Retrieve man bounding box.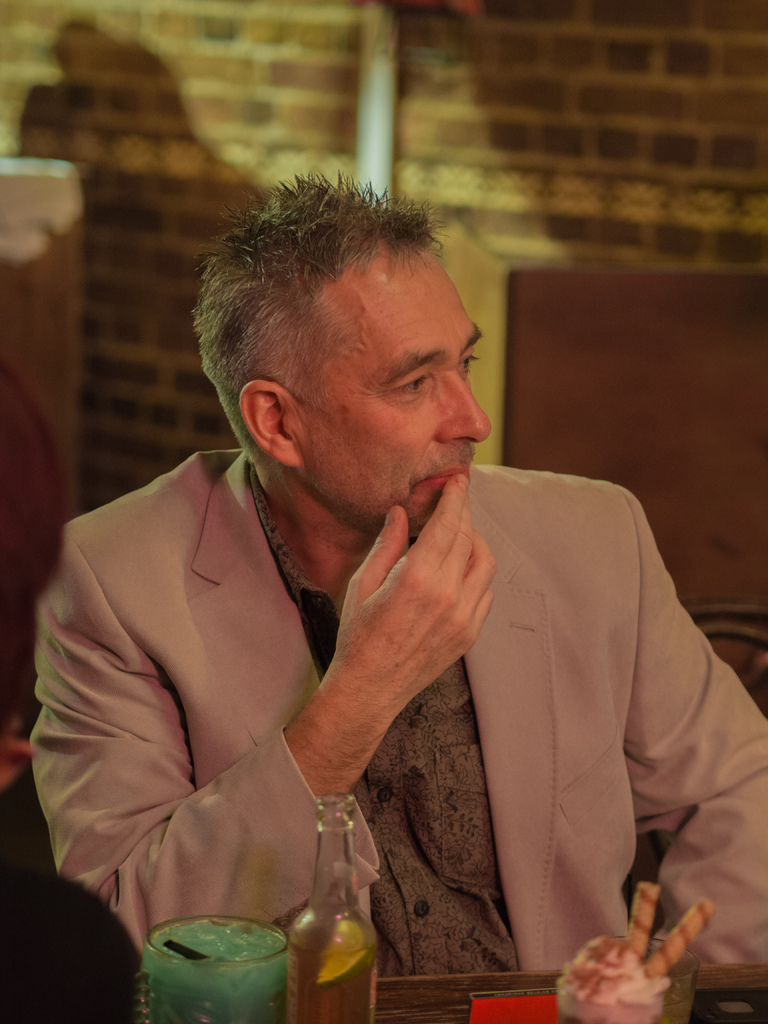
Bounding box: left=53, top=181, right=715, bottom=999.
